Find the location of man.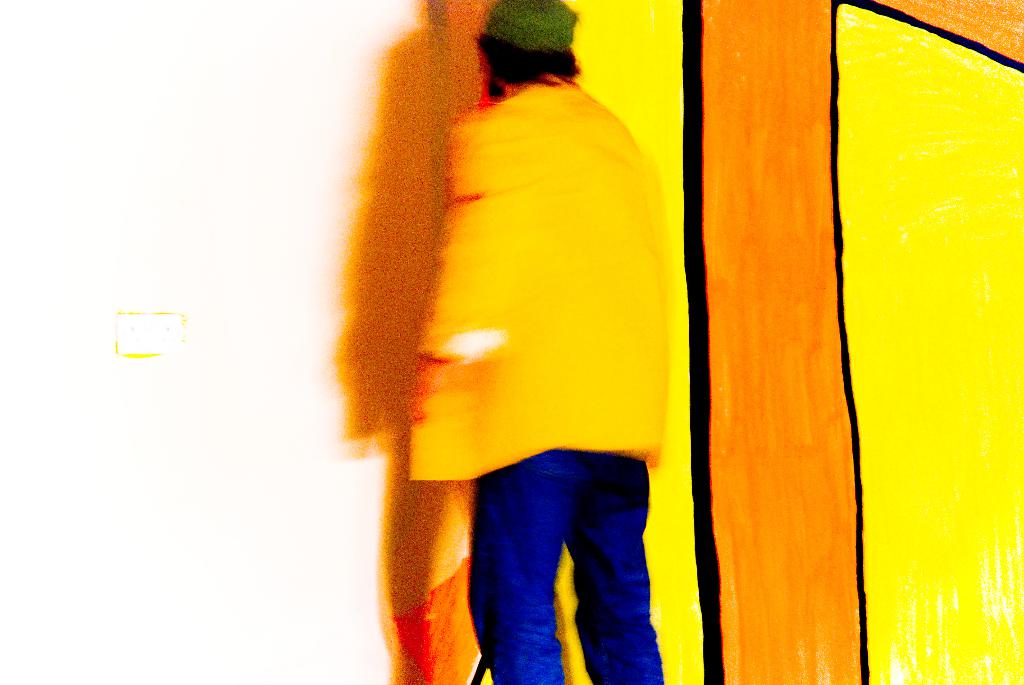
Location: x1=401, y1=0, x2=676, y2=684.
